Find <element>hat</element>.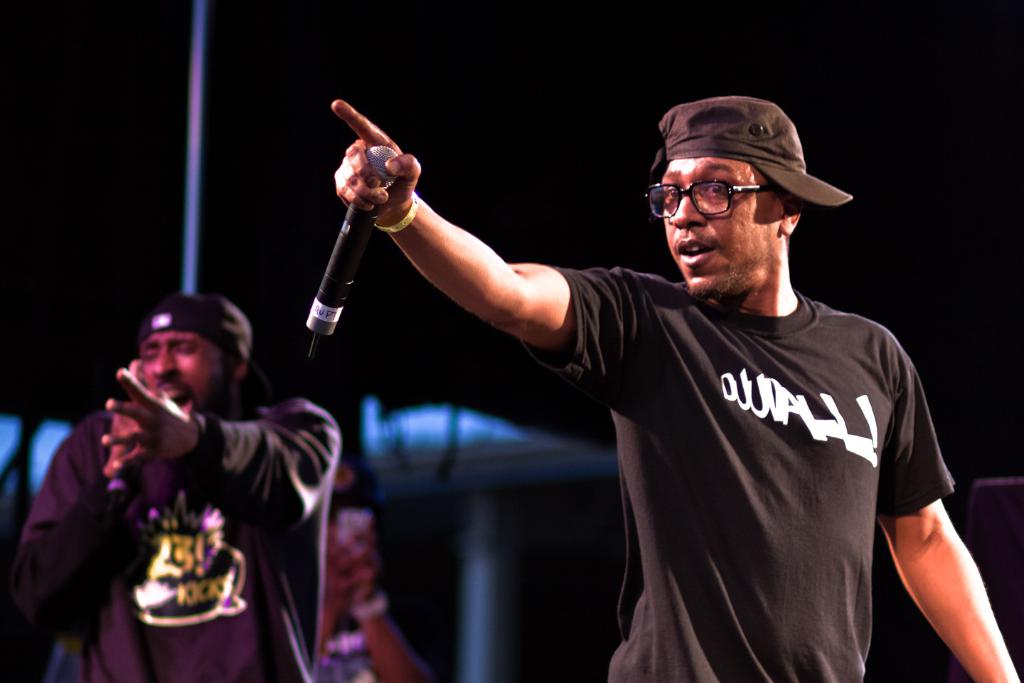
l=655, t=99, r=853, b=207.
